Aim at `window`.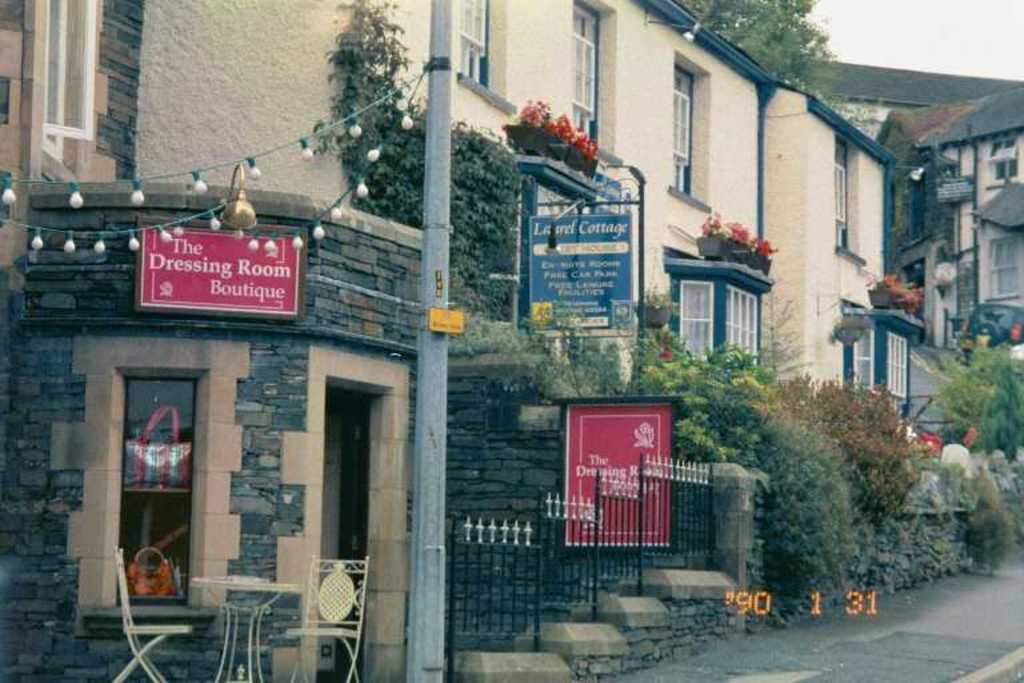
Aimed at (76, 325, 231, 630).
